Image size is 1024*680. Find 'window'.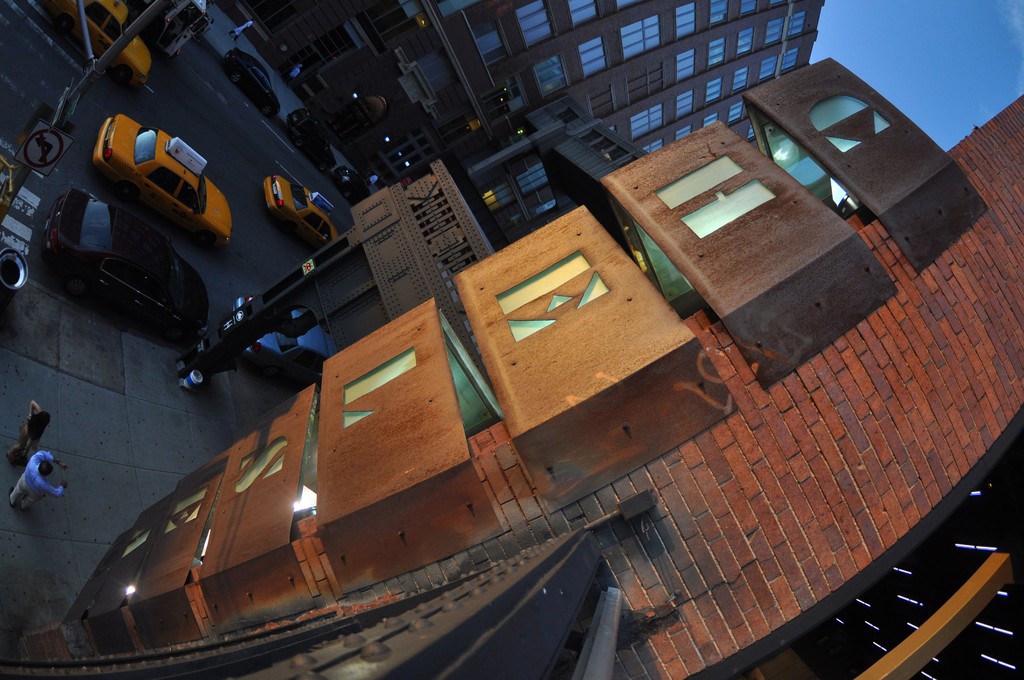
[x1=676, y1=2, x2=698, y2=42].
